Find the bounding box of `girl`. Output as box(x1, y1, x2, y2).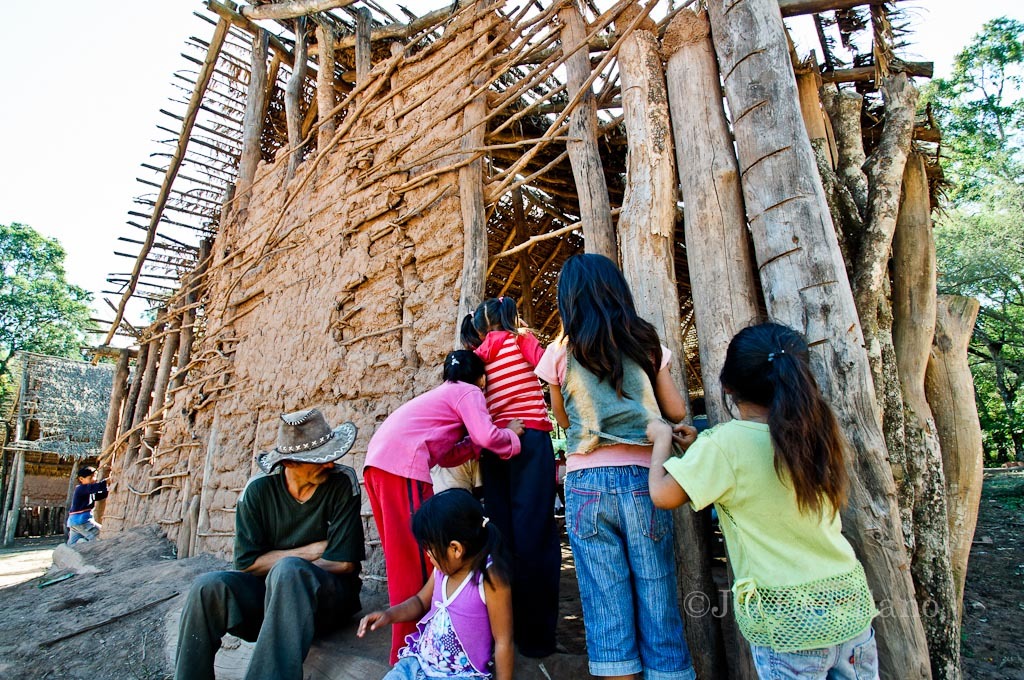
box(533, 254, 697, 678).
